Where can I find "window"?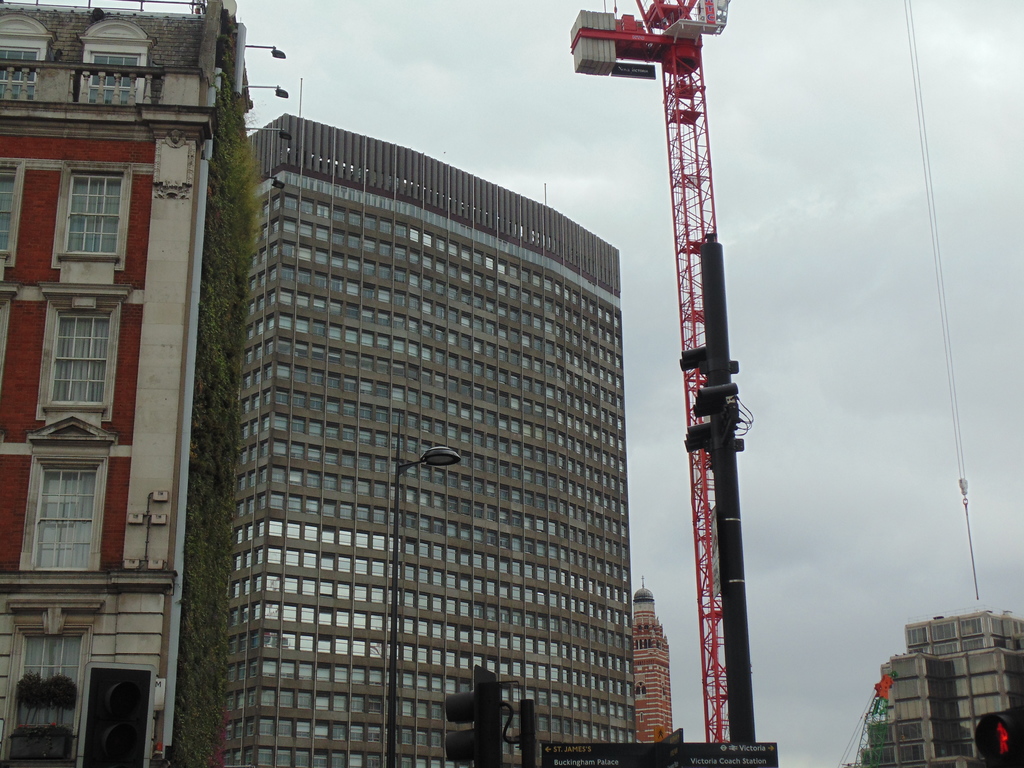
You can find it at {"x1": 353, "y1": 233, "x2": 362, "y2": 248}.
